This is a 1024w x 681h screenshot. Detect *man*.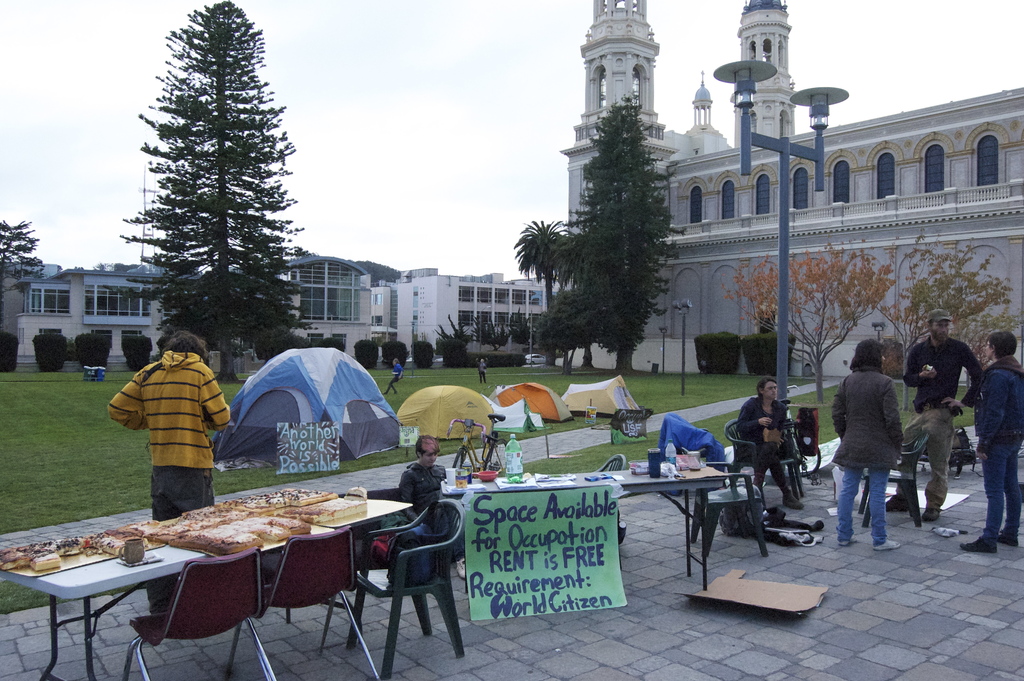
box(111, 327, 236, 618).
